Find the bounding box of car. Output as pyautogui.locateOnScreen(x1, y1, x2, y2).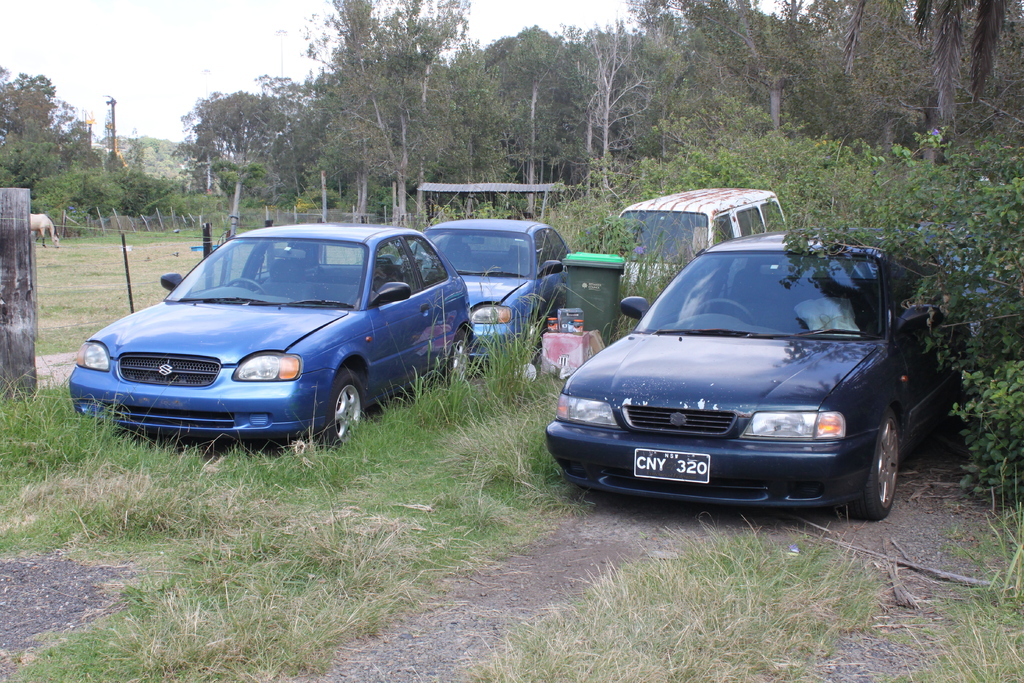
pyautogui.locateOnScreen(541, 231, 981, 525).
